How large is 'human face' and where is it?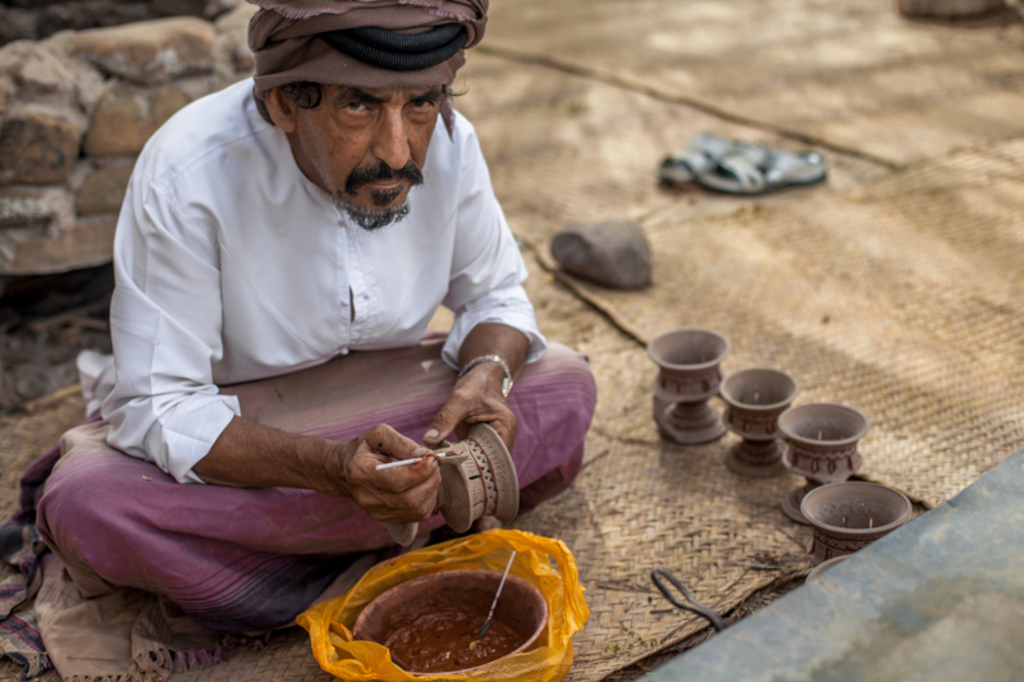
Bounding box: Rect(296, 84, 447, 212).
